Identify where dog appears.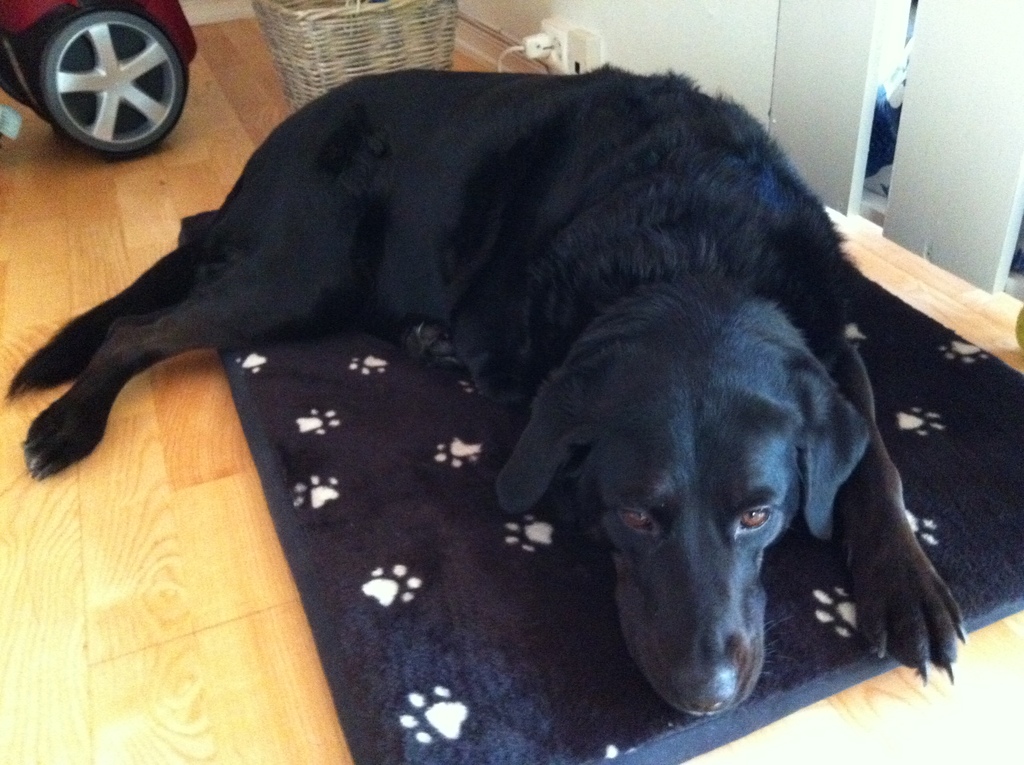
Appears at left=5, top=60, right=965, bottom=723.
